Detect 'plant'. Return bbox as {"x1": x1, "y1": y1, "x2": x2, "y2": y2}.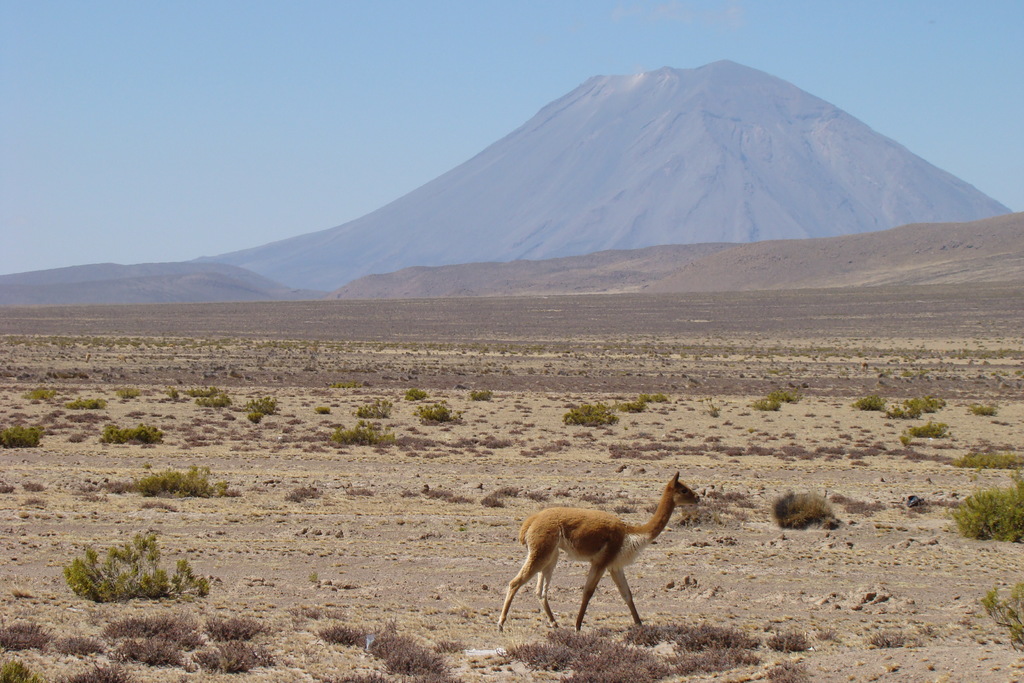
{"x1": 868, "y1": 627, "x2": 910, "y2": 648}.
